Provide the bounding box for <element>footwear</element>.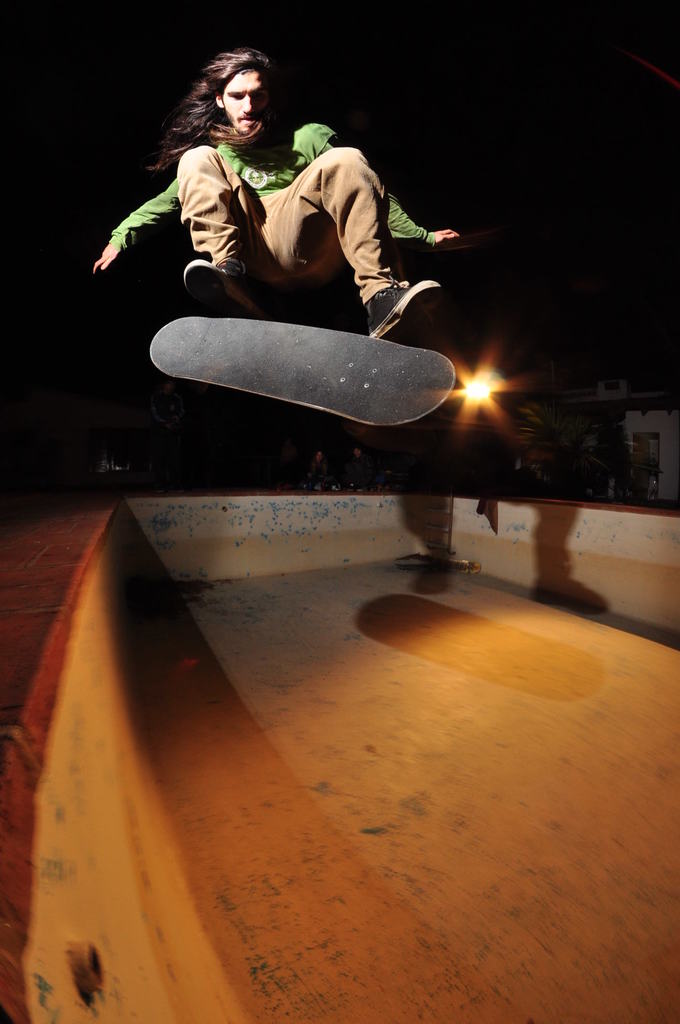
(x1=366, y1=276, x2=439, y2=333).
